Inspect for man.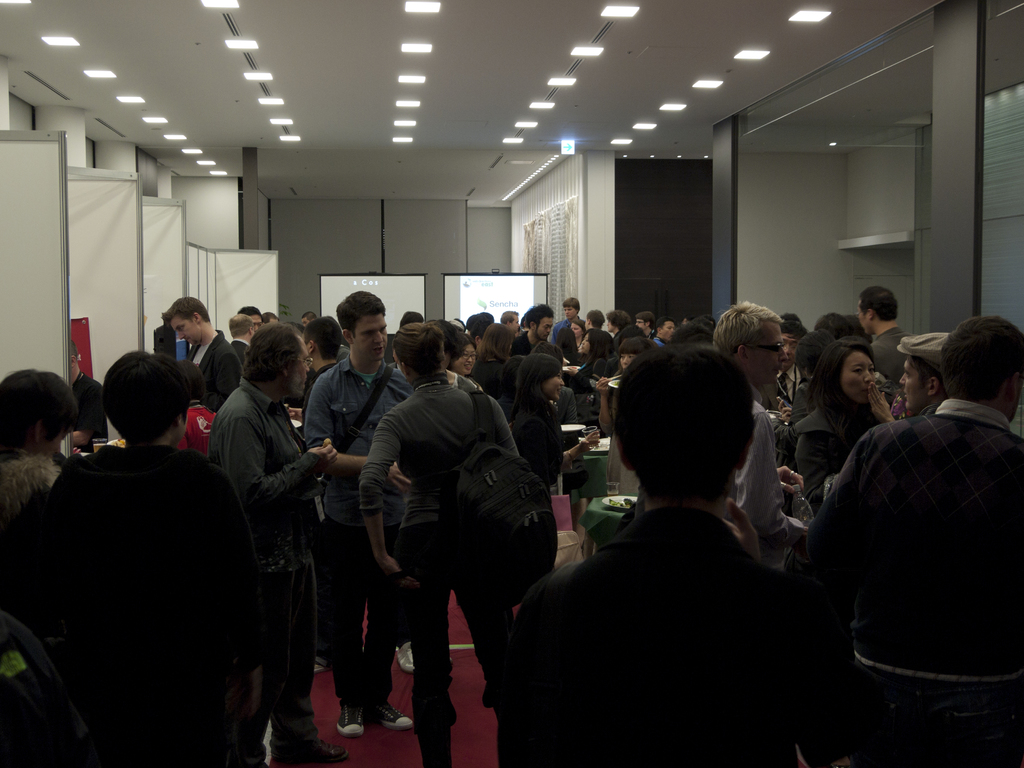
Inspection: (x1=710, y1=296, x2=814, y2=570).
